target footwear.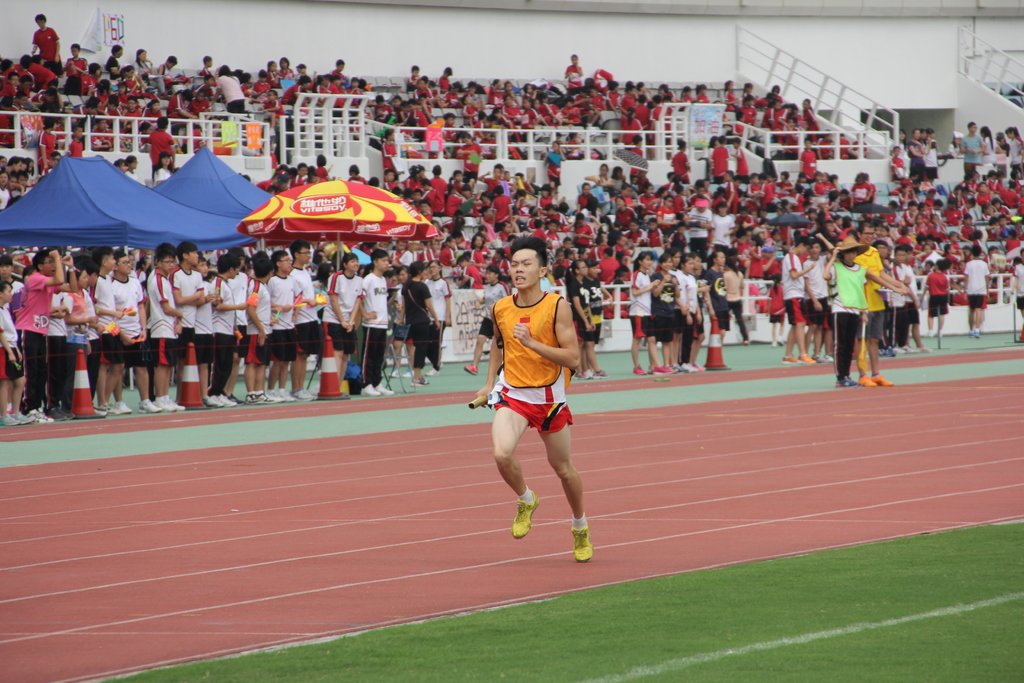
Target region: pyautogui.locateOnScreen(401, 368, 412, 377).
